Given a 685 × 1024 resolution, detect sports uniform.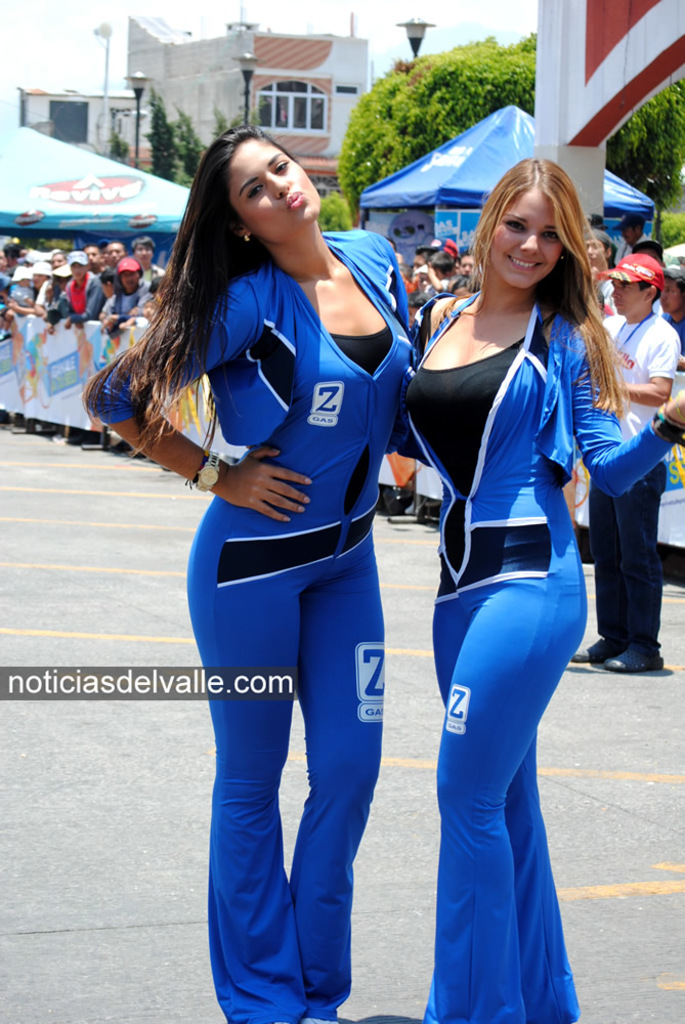
region(80, 231, 415, 1023).
